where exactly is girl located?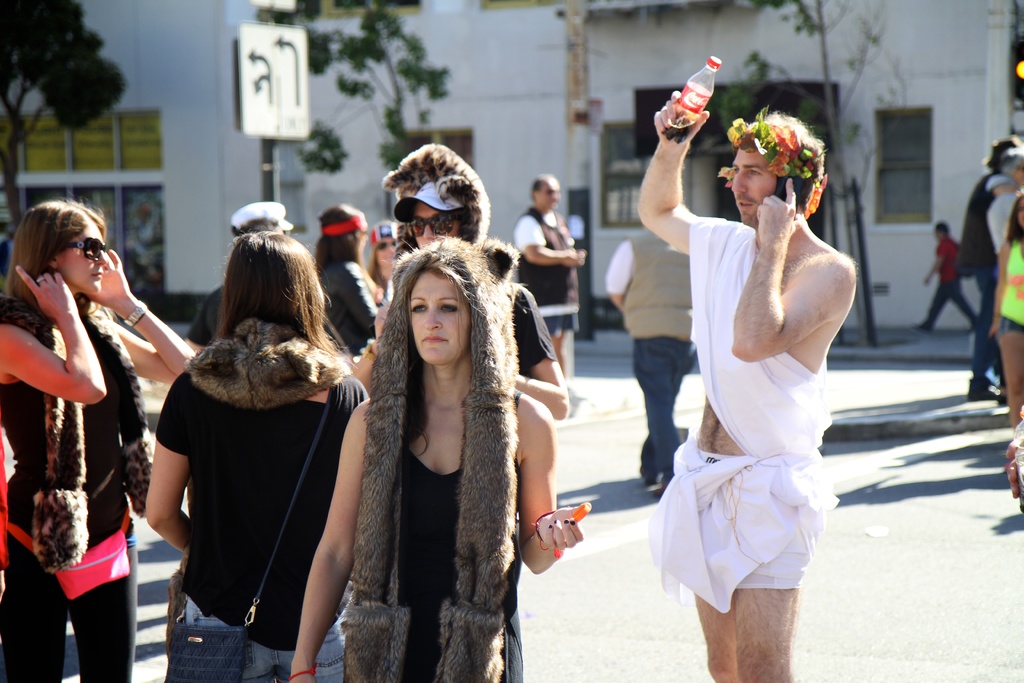
Its bounding box is locate(291, 236, 588, 682).
